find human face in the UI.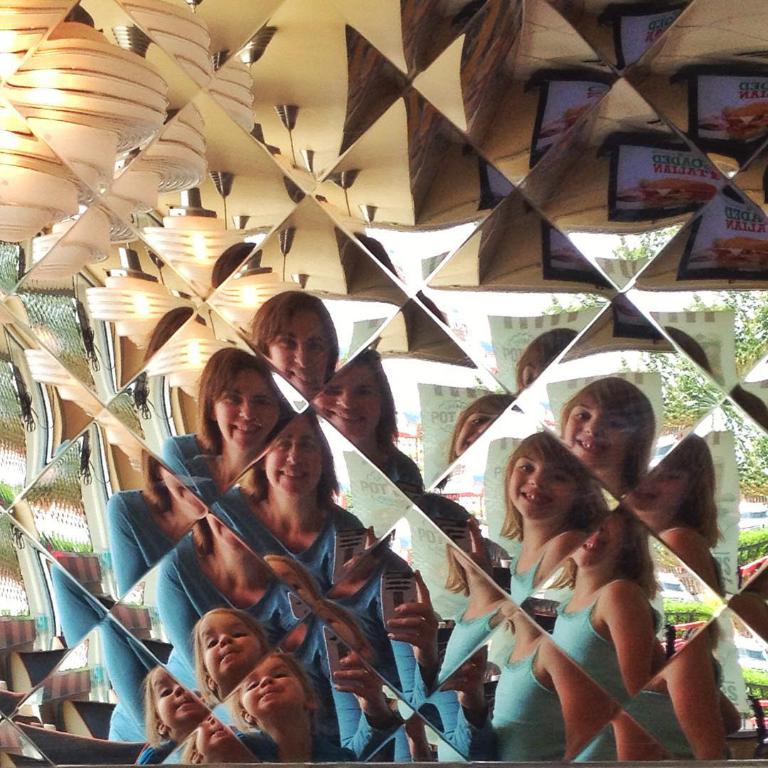
UI element at x1=513 y1=457 x2=581 y2=523.
